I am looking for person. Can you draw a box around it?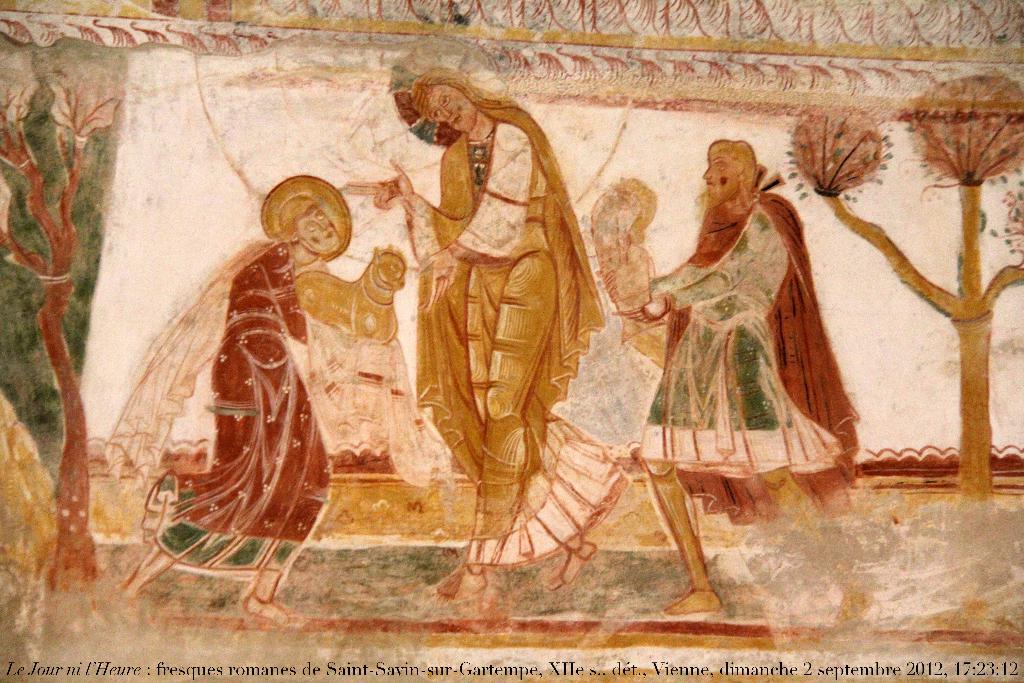
Sure, the bounding box is x1=604 y1=135 x2=879 y2=646.
